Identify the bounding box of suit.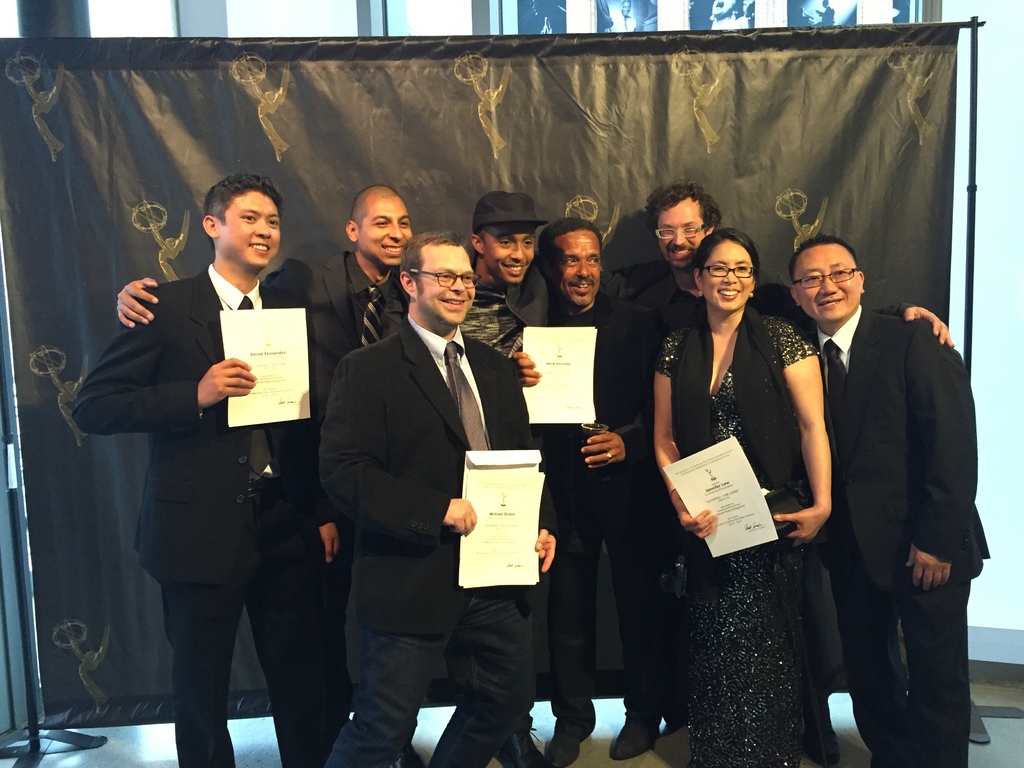
pyautogui.locateOnScreen(609, 262, 925, 722).
